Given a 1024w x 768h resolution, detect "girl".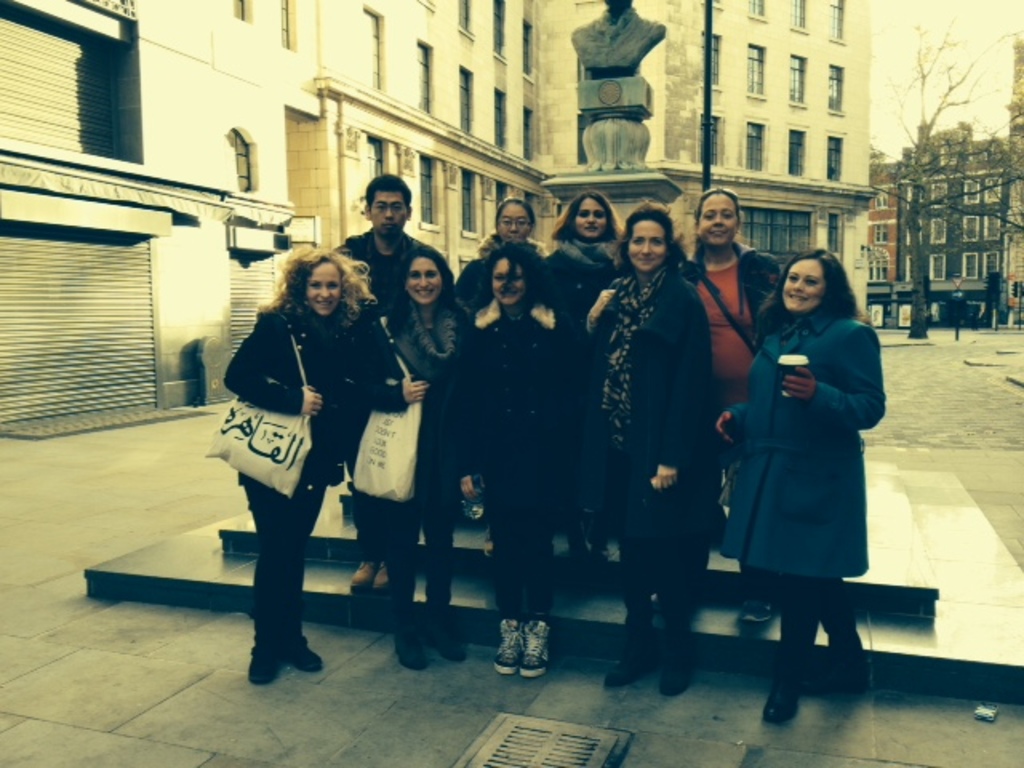
[x1=586, y1=200, x2=702, y2=690].
